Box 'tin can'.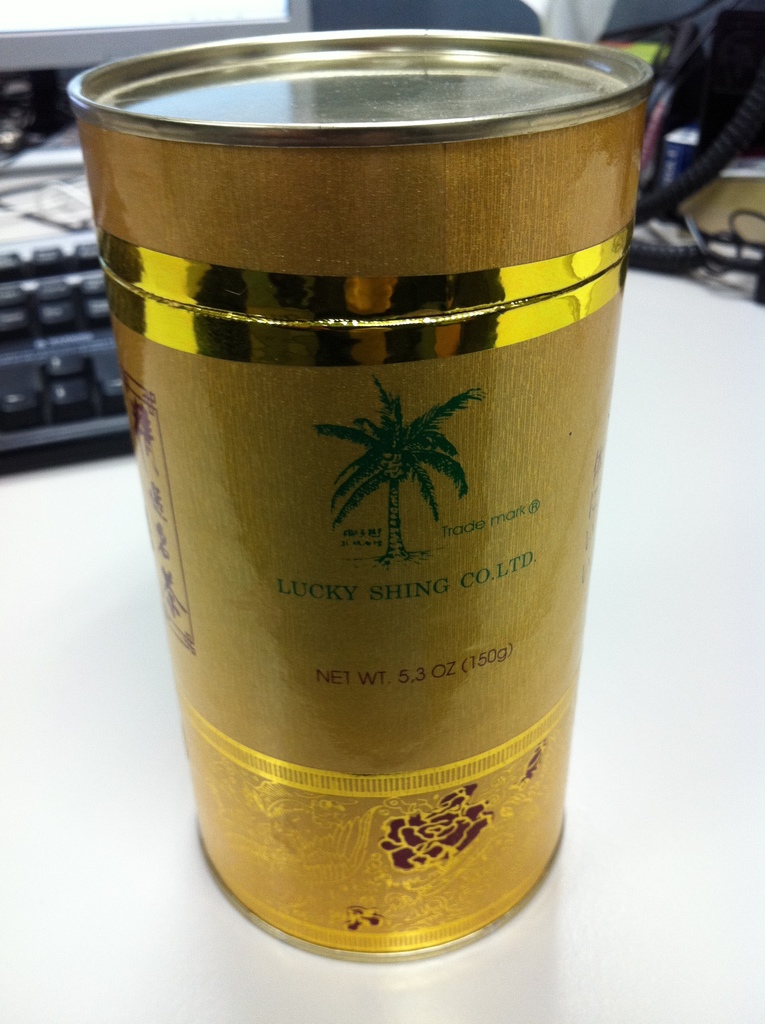
bbox=(43, 13, 696, 949).
